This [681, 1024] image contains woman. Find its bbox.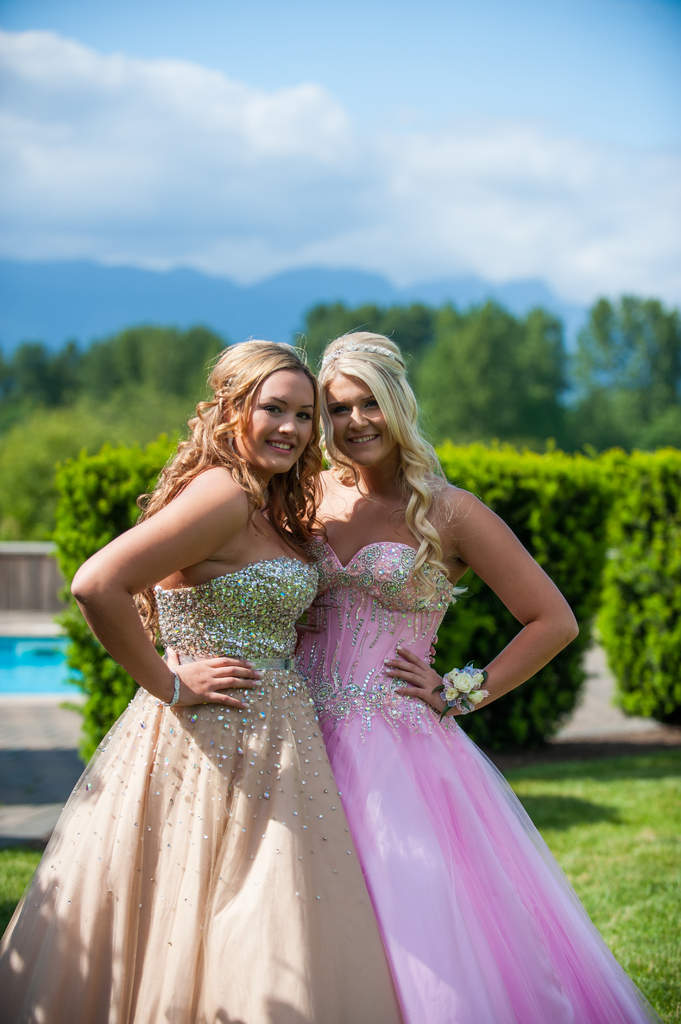
{"x1": 22, "y1": 319, "x2": 431, "y2": 1023}.
